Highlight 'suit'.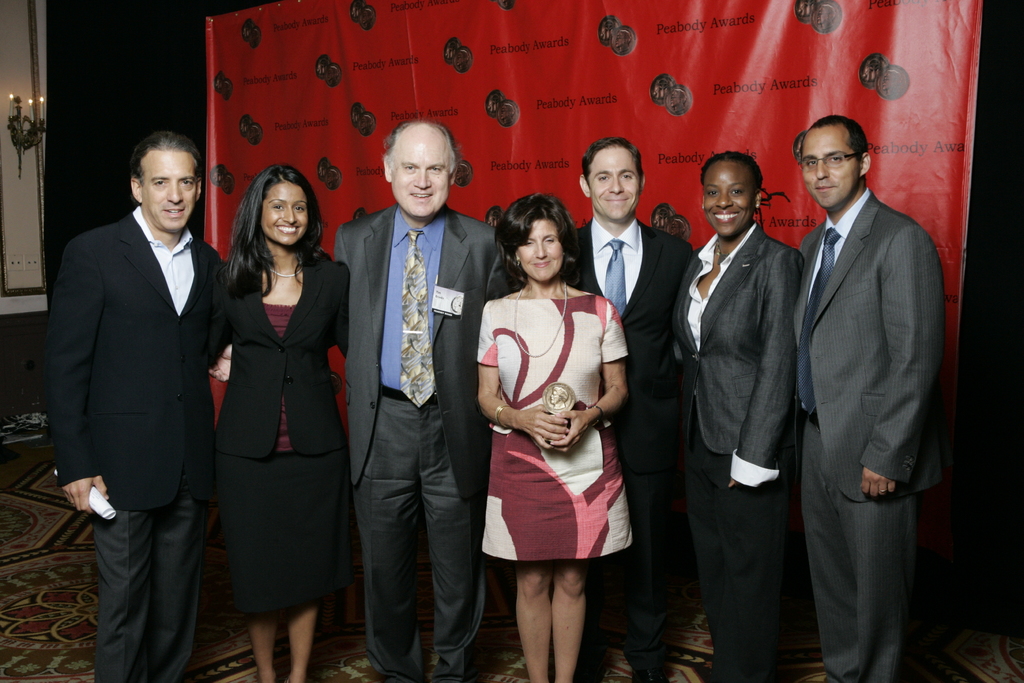
Highlighted region: bbox=[218, 248, 346, 468].
